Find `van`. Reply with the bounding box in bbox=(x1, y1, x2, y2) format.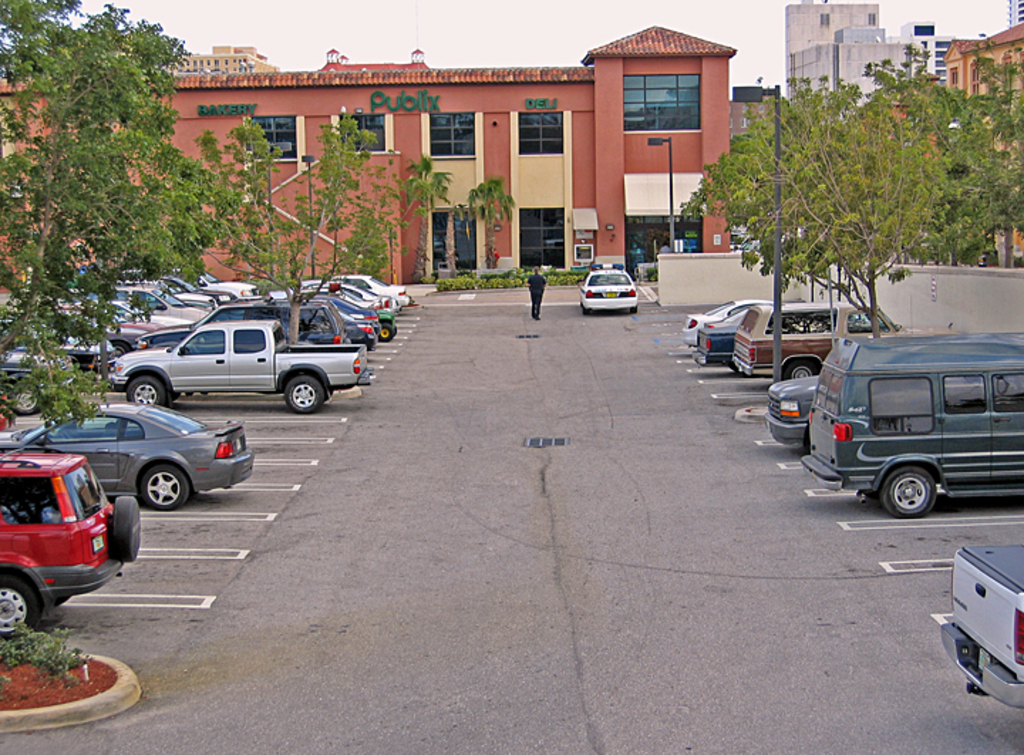
bbox=(108, 317, 373, 417).
